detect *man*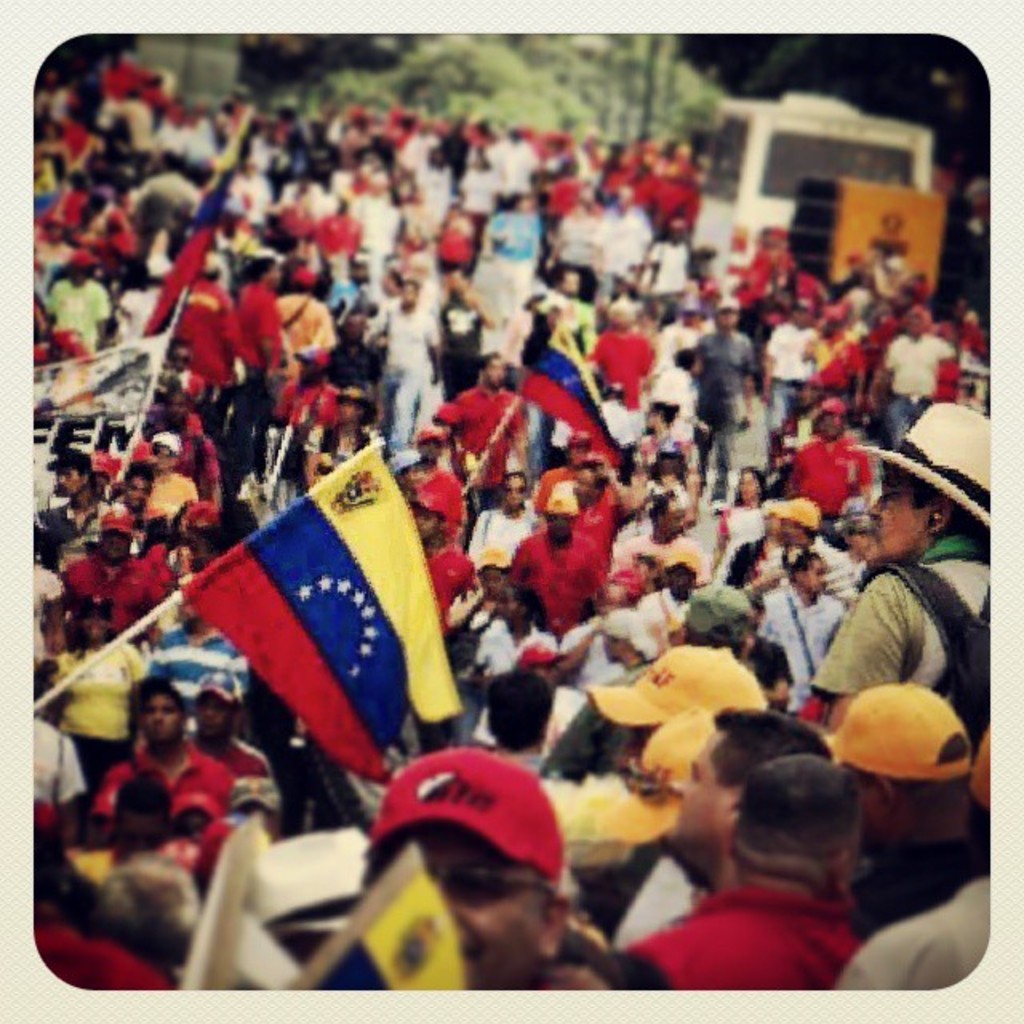
{"left": 182, "top": 261, "right": 226, "bottom": 408}
